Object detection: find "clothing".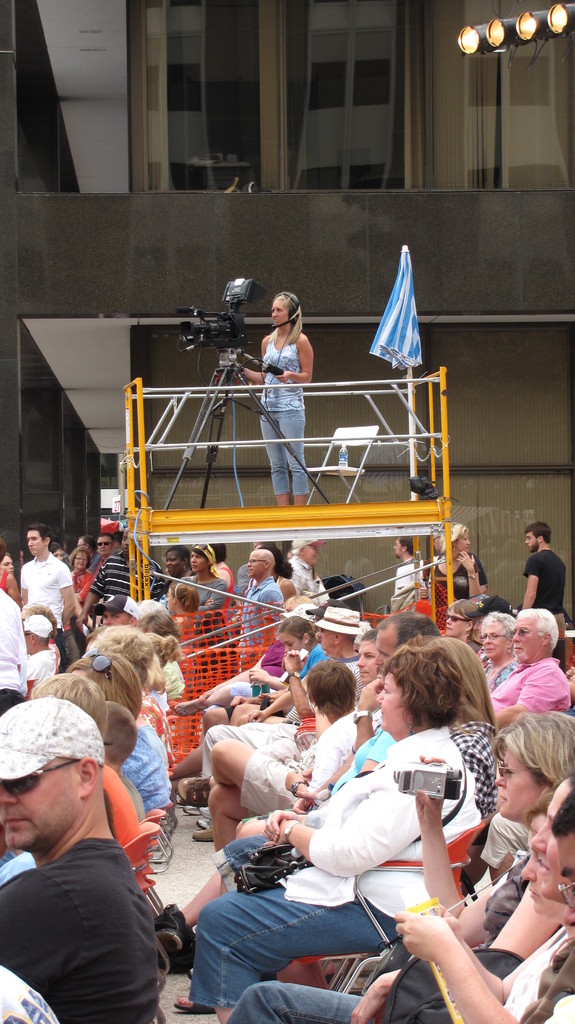
521 552 564 616.
